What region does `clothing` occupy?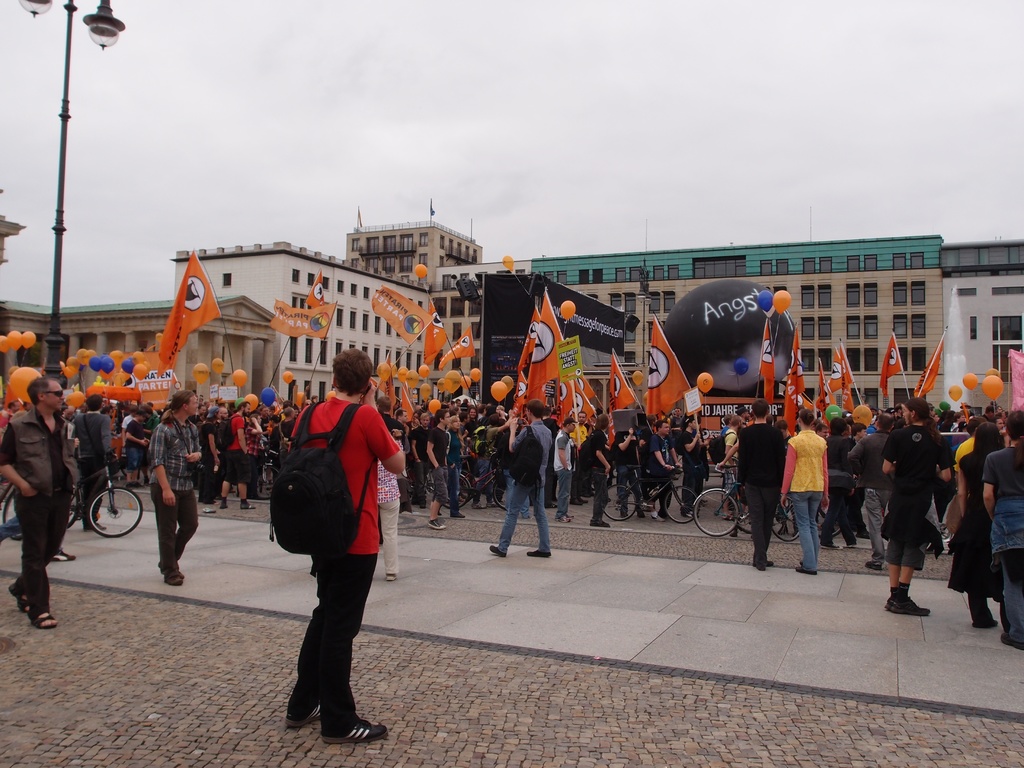
crop(219, 412, 252, 486).
